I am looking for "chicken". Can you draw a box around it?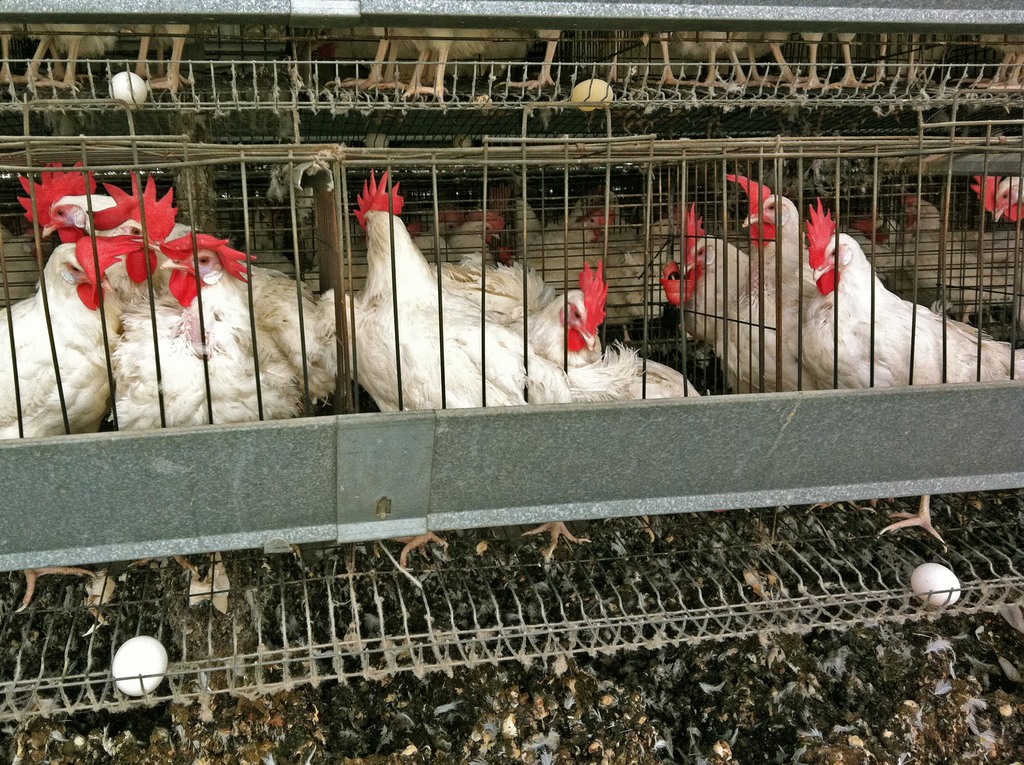
Sure, the bounding box is box=[0, 229, 128, 642].
